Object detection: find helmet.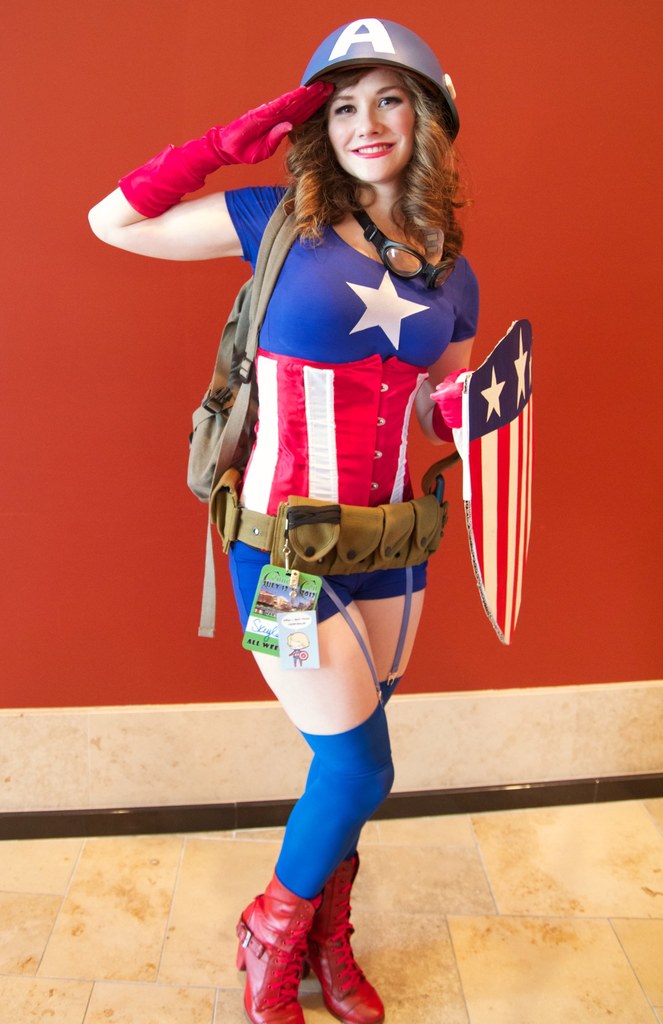
x1=300 y1=19 x2=464 y2=151.
